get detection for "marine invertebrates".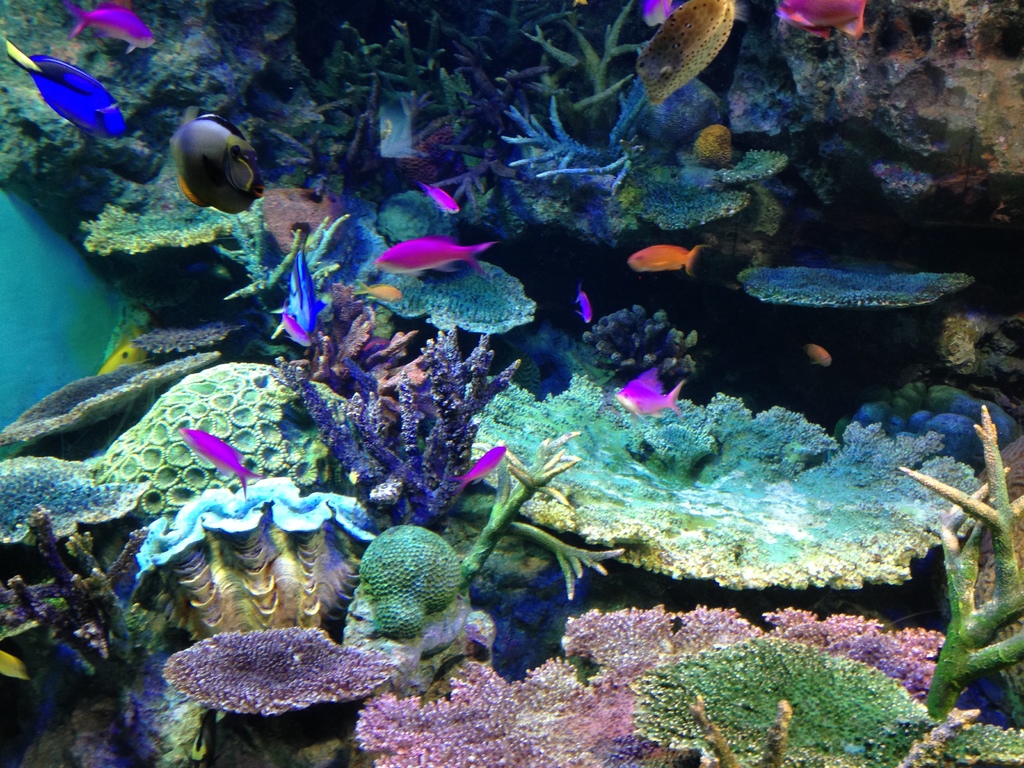
Detection: bbox=(138, 299, 275, 356).
